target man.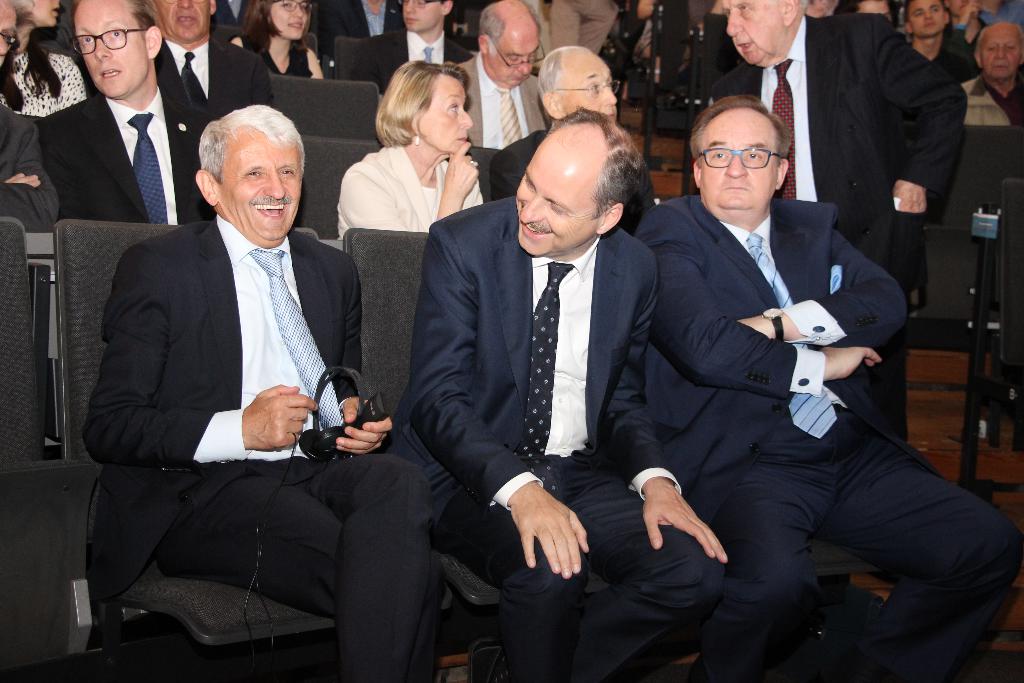
Target region: detection(381, 99, 725, 682).
